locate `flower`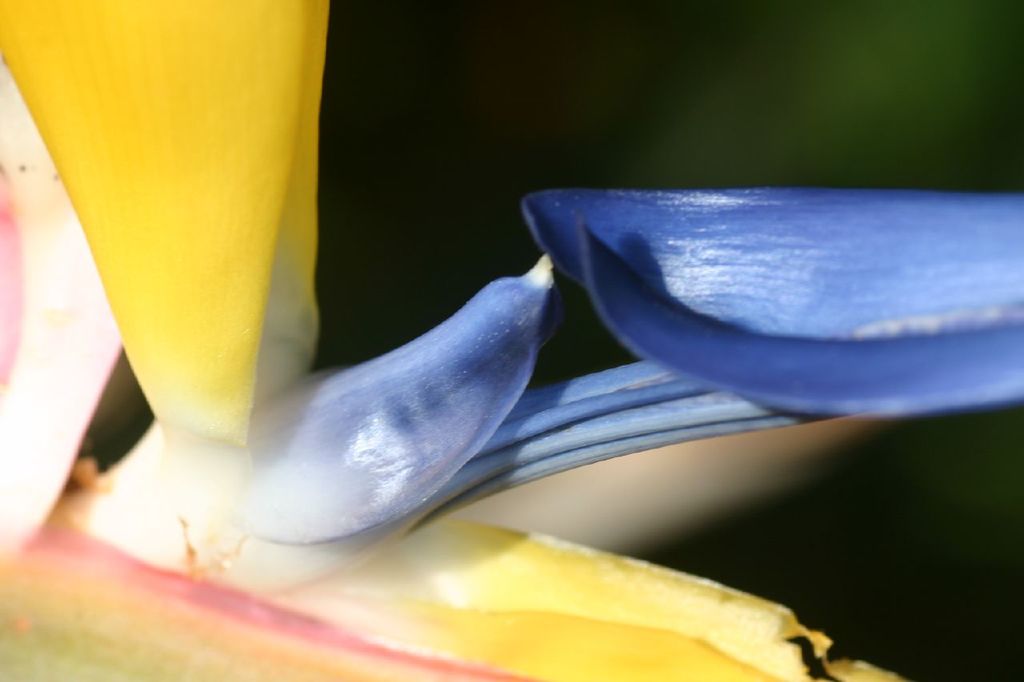
{"left": 0, "top": 0, "right": 1023, "bottom": 681}
